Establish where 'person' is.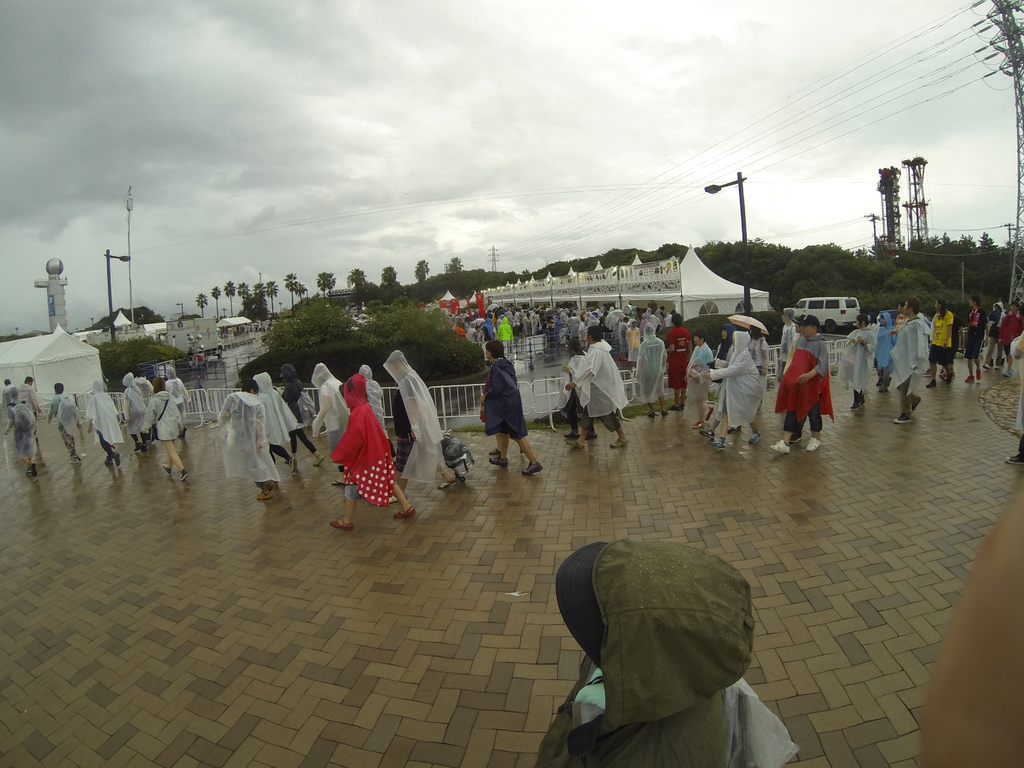
Established at bbox(361, 360, 388, 438).
